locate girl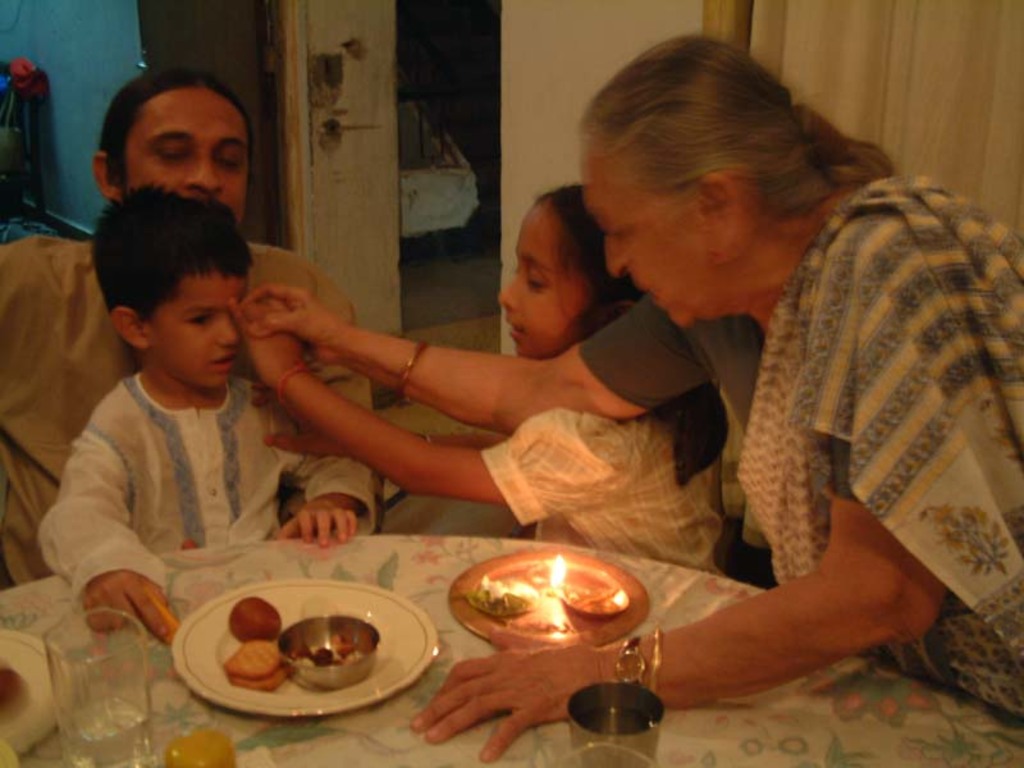
<region>229, 186, 730, 580</region>
